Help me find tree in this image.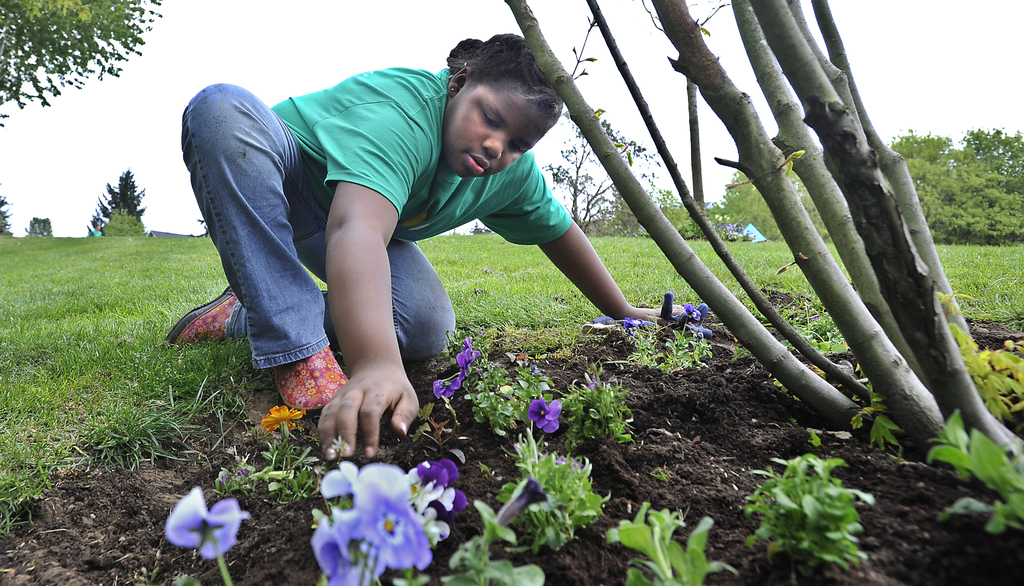
Found it: [left=753, top=450, right=860, bottom=571].
